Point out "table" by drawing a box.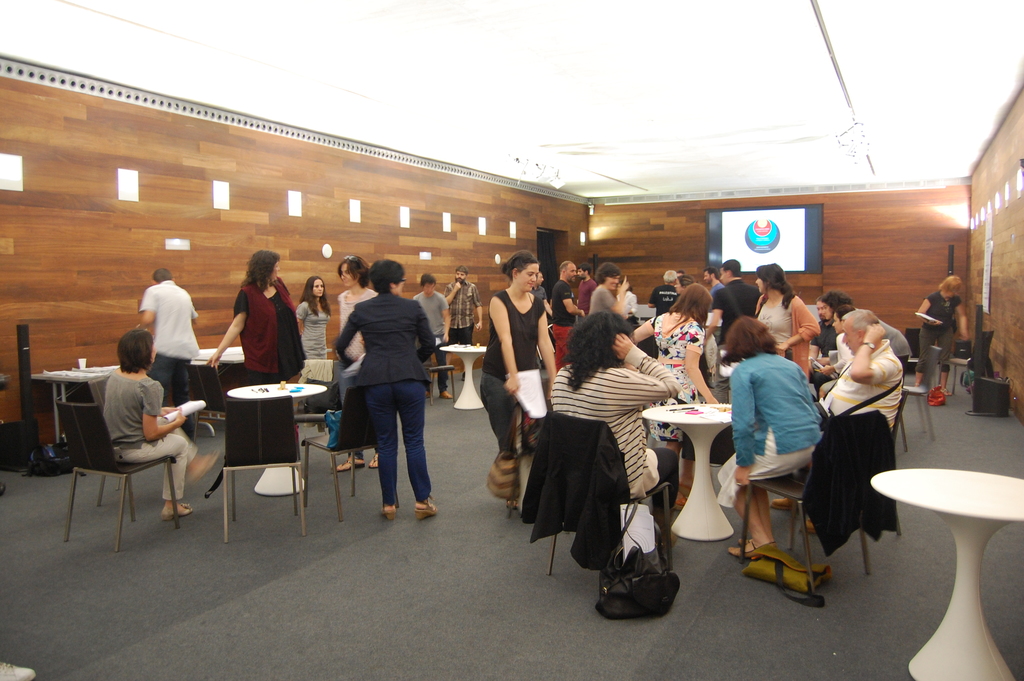
x1=228, y1=380, x2=329, y2=494.
